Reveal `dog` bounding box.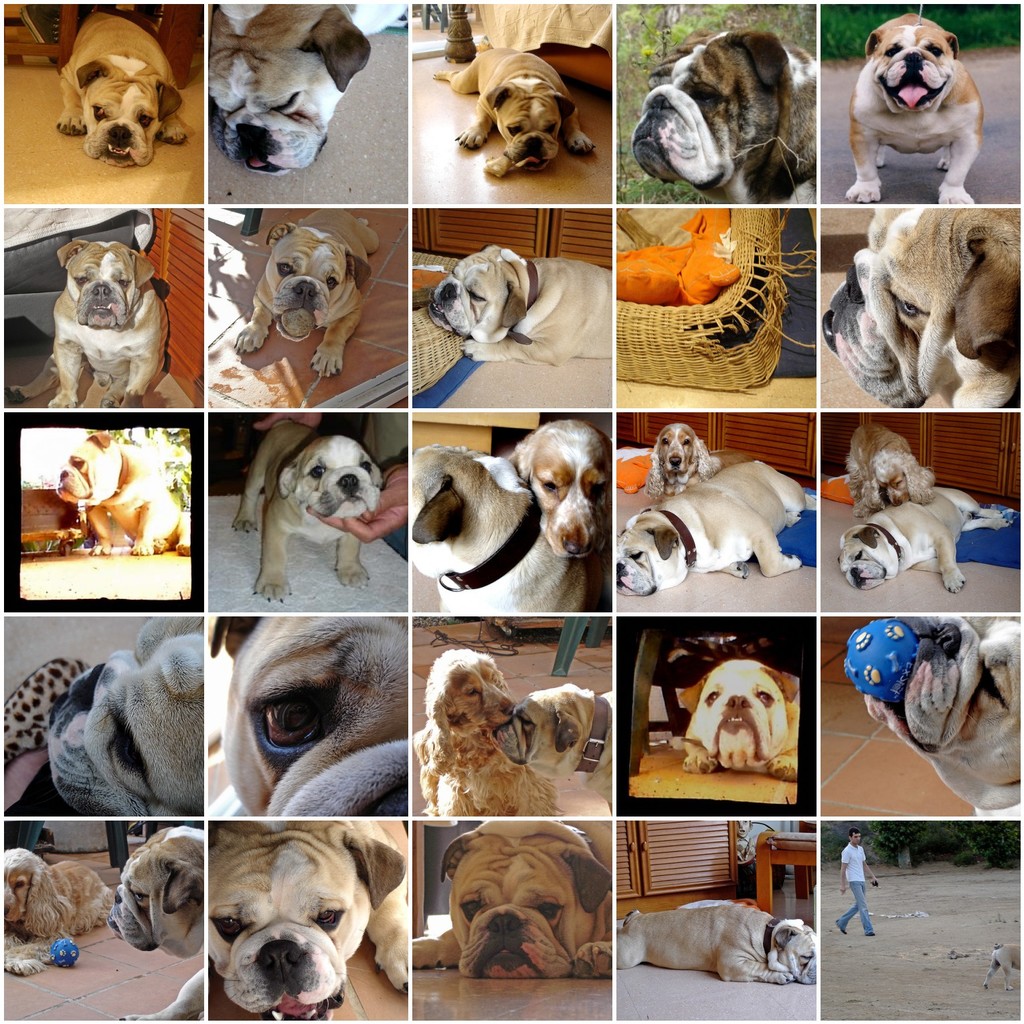
Revealed: <bbox>635, 29, 817, 202</bbox>.
